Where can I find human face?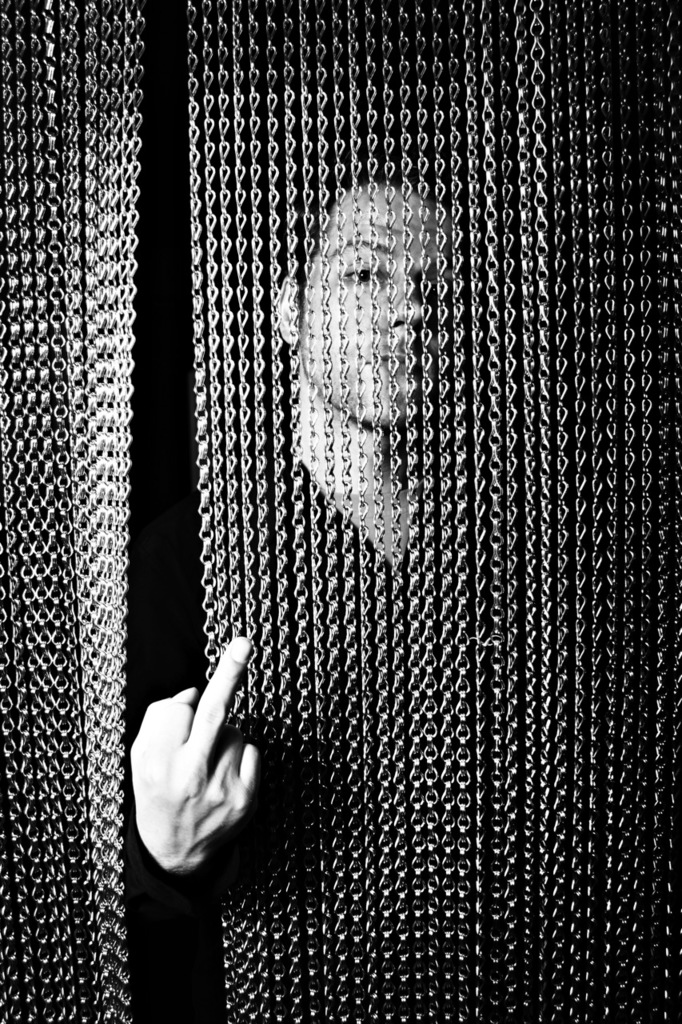
You can find it at <box>301,175,449,420</box>.
